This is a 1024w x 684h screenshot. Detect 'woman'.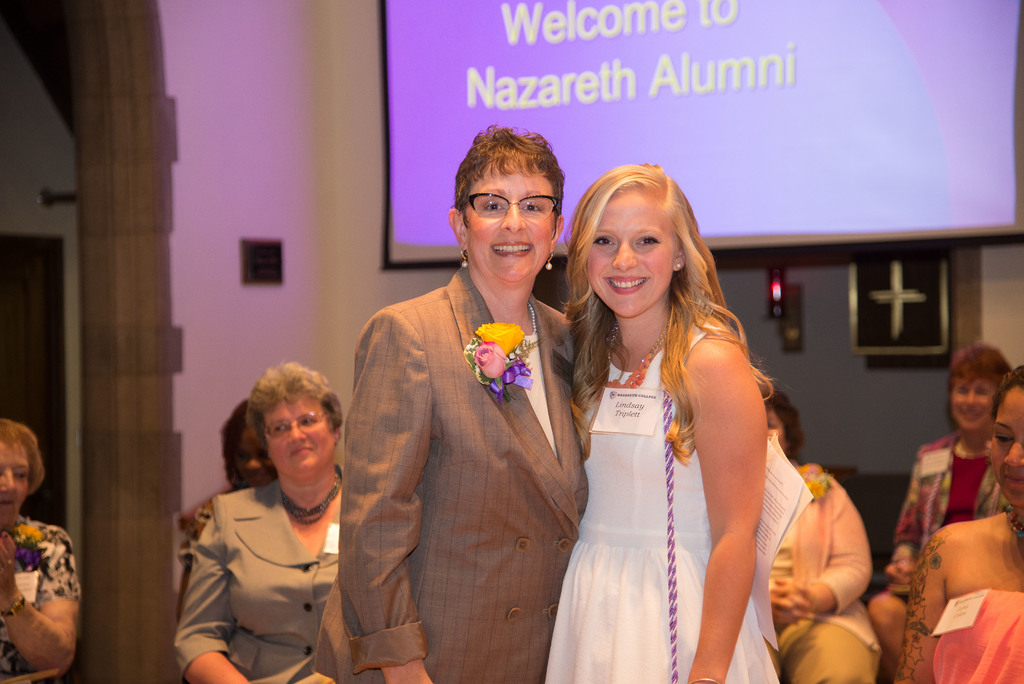
locate(0, 420, 73, 683).
